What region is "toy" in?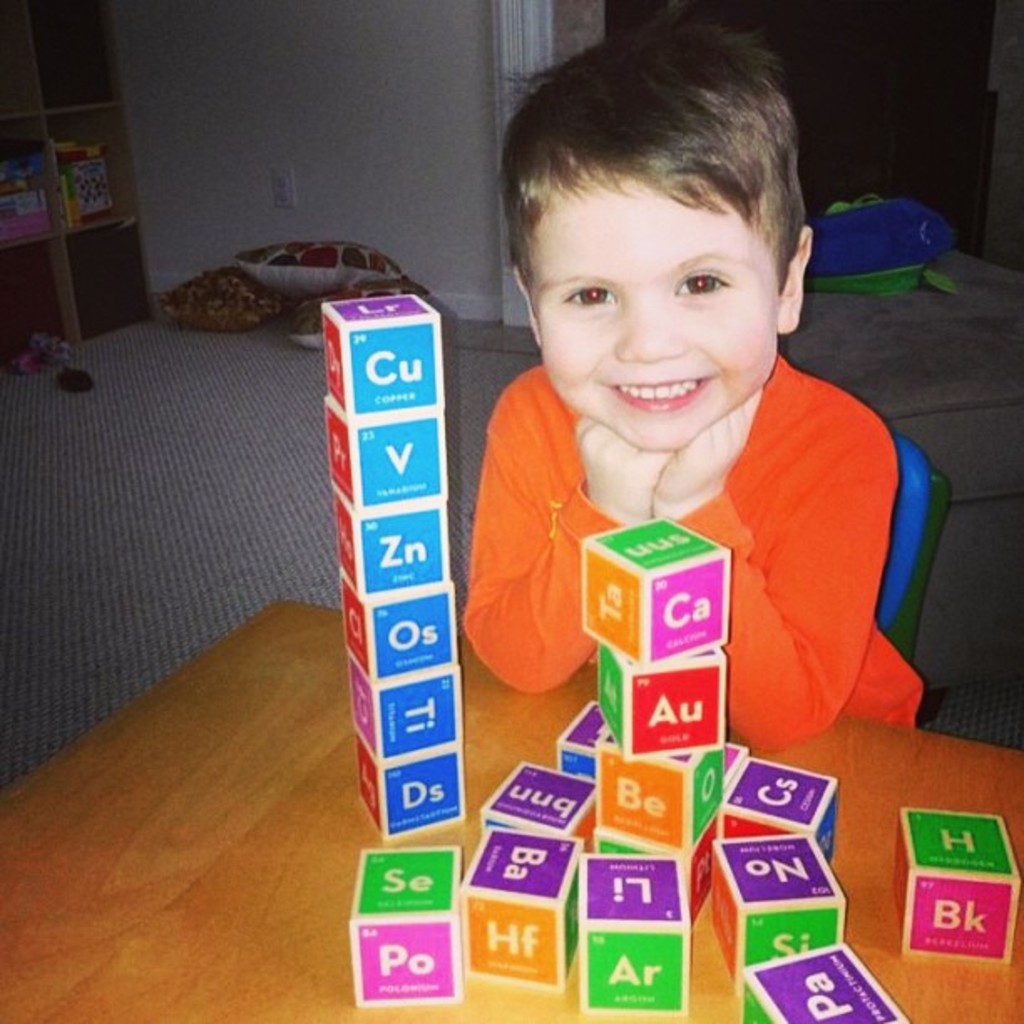
box(356, 746, 463, 842).
